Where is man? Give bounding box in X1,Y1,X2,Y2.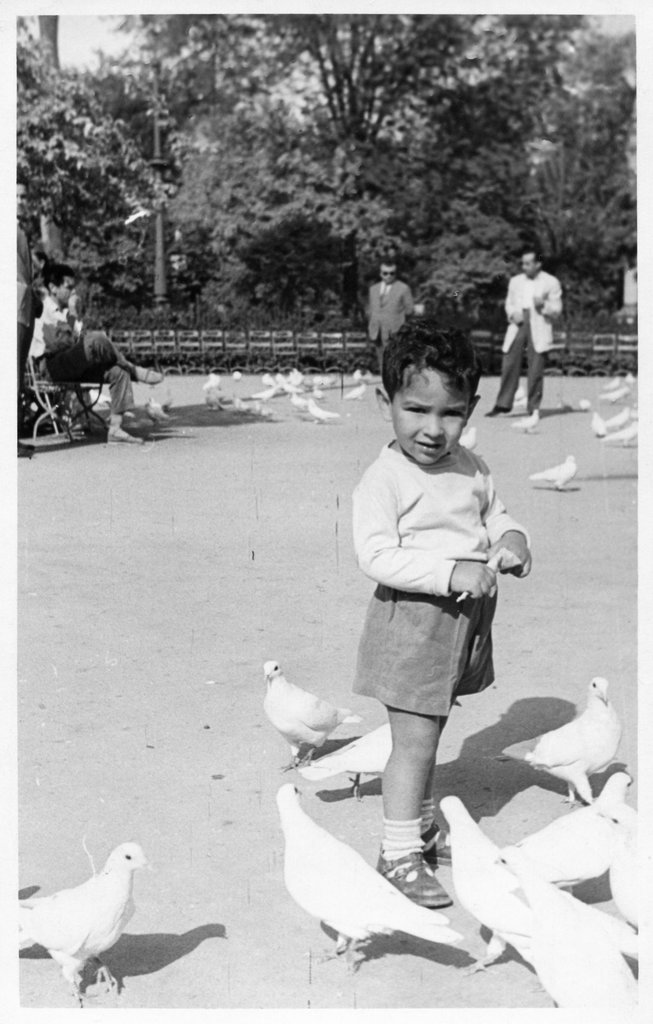
26,259,170,455.
